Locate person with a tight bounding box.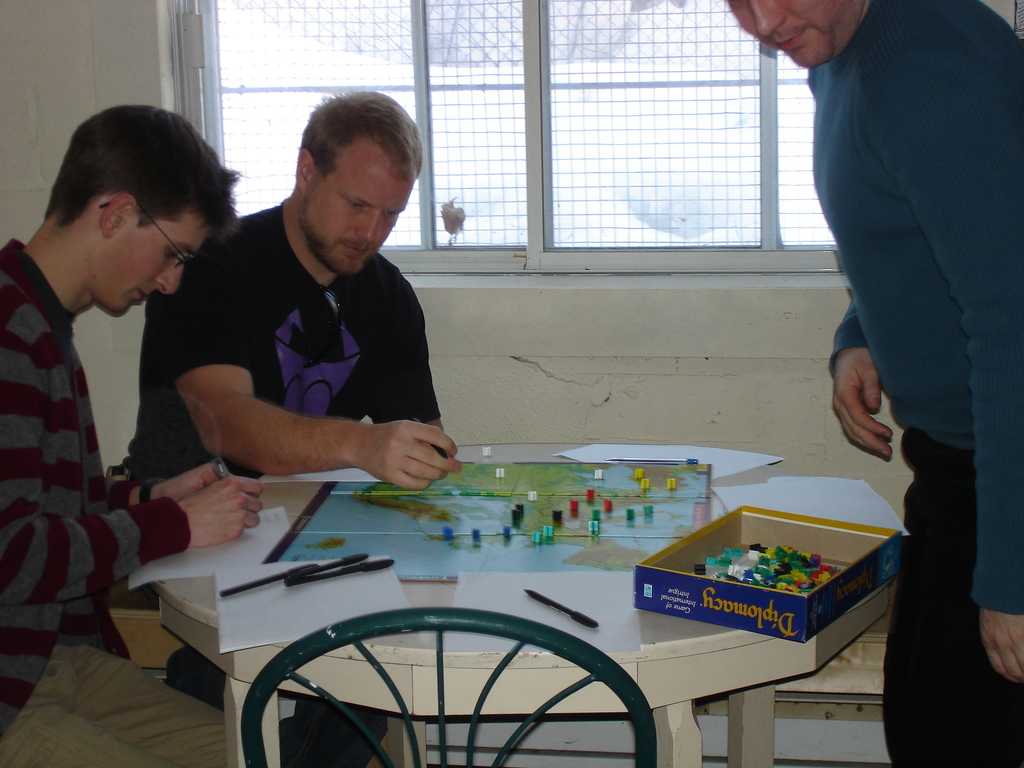
724/0/1023/767.
